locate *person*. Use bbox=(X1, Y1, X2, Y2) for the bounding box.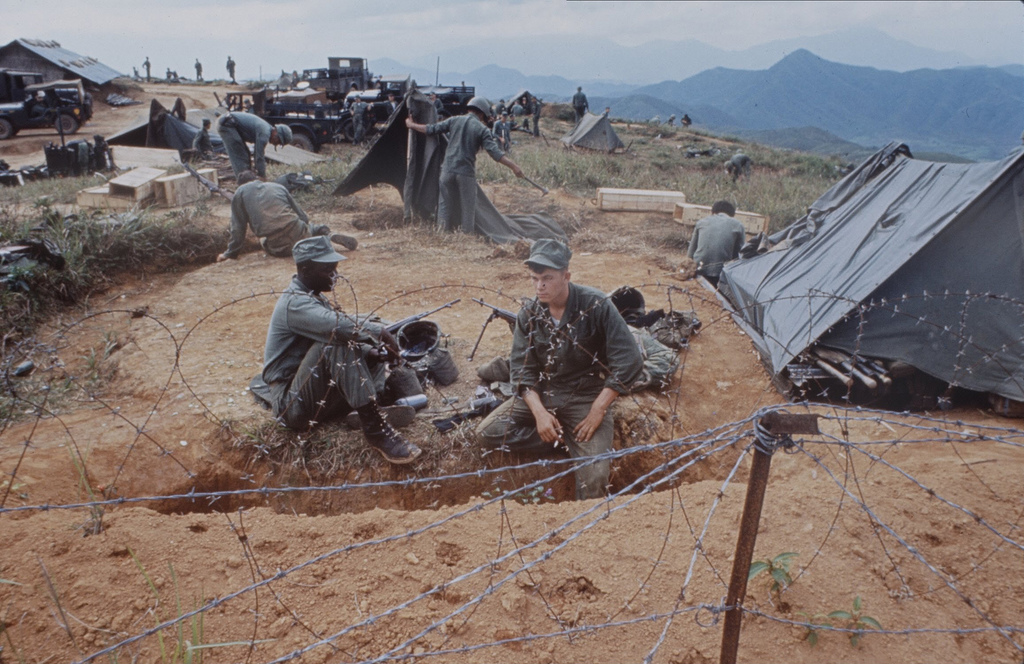
bbox=(517, 91, 543, 137).
